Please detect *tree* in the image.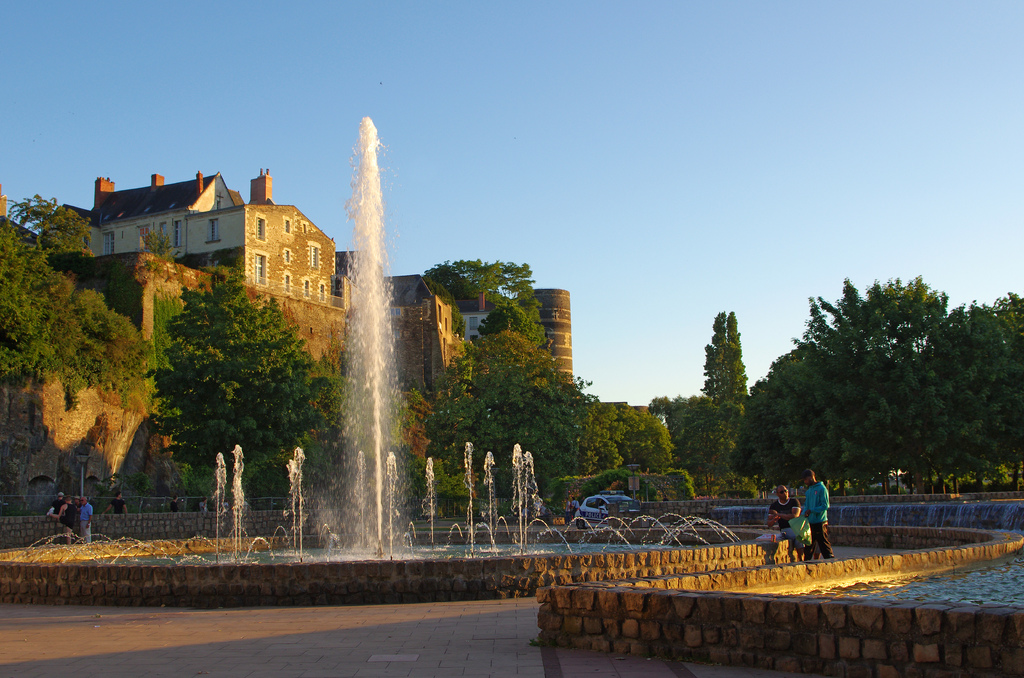
[x1=701, y1=311, x2=758, y2=453].
